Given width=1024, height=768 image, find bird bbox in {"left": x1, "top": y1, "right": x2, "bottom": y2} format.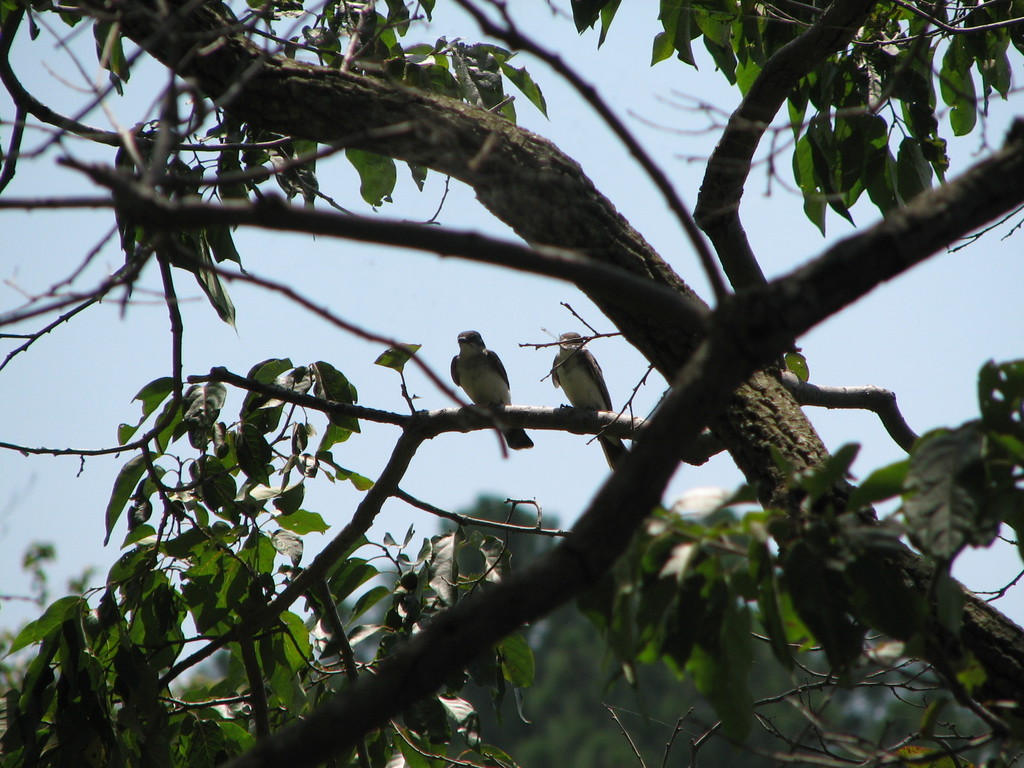
{"left": 180, "top": 358, "right": 232, "bottom": 449}.
